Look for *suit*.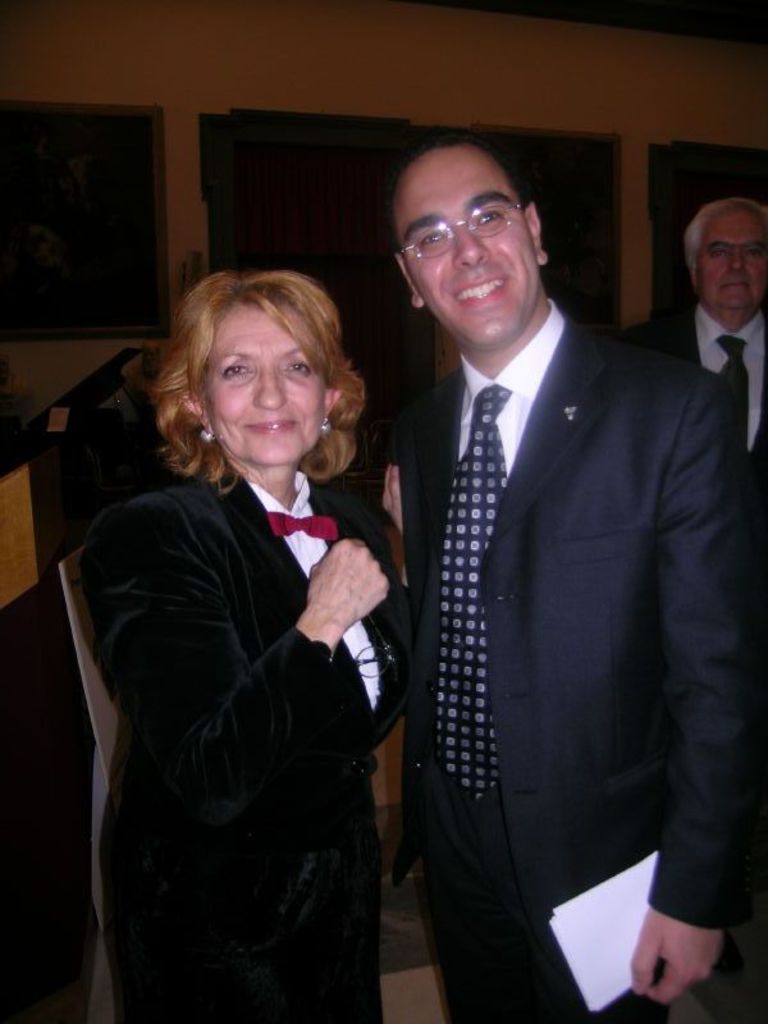
Found: 79,462,412,1023.
